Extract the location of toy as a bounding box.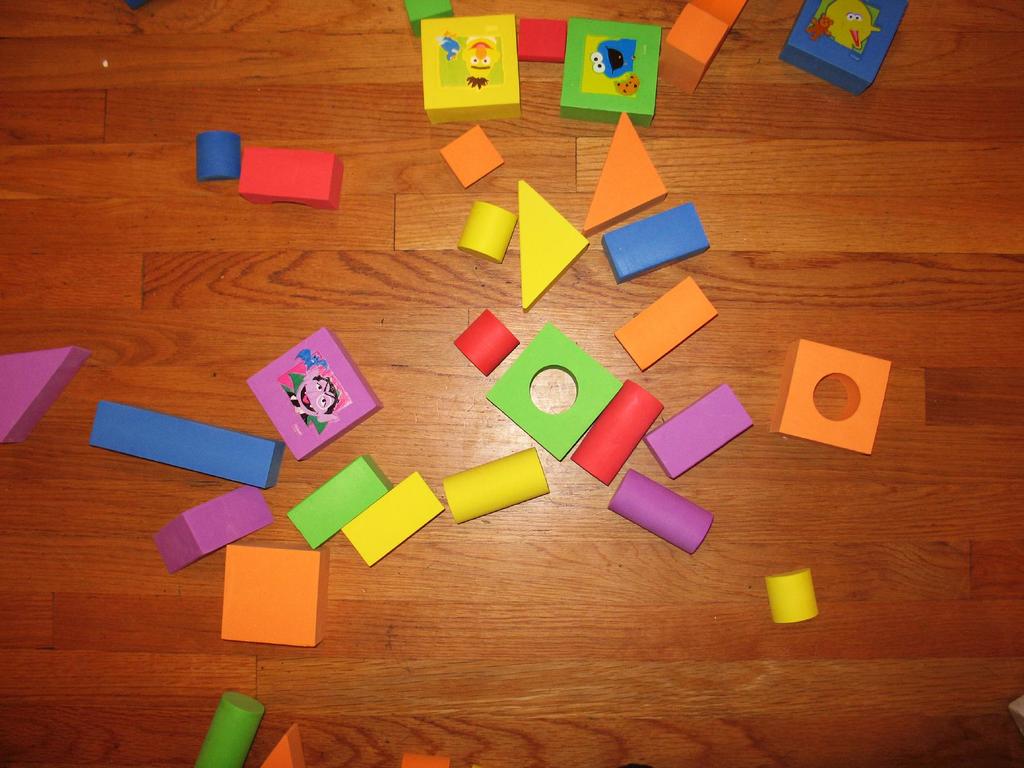
crop(644, 378, 760, 479).
